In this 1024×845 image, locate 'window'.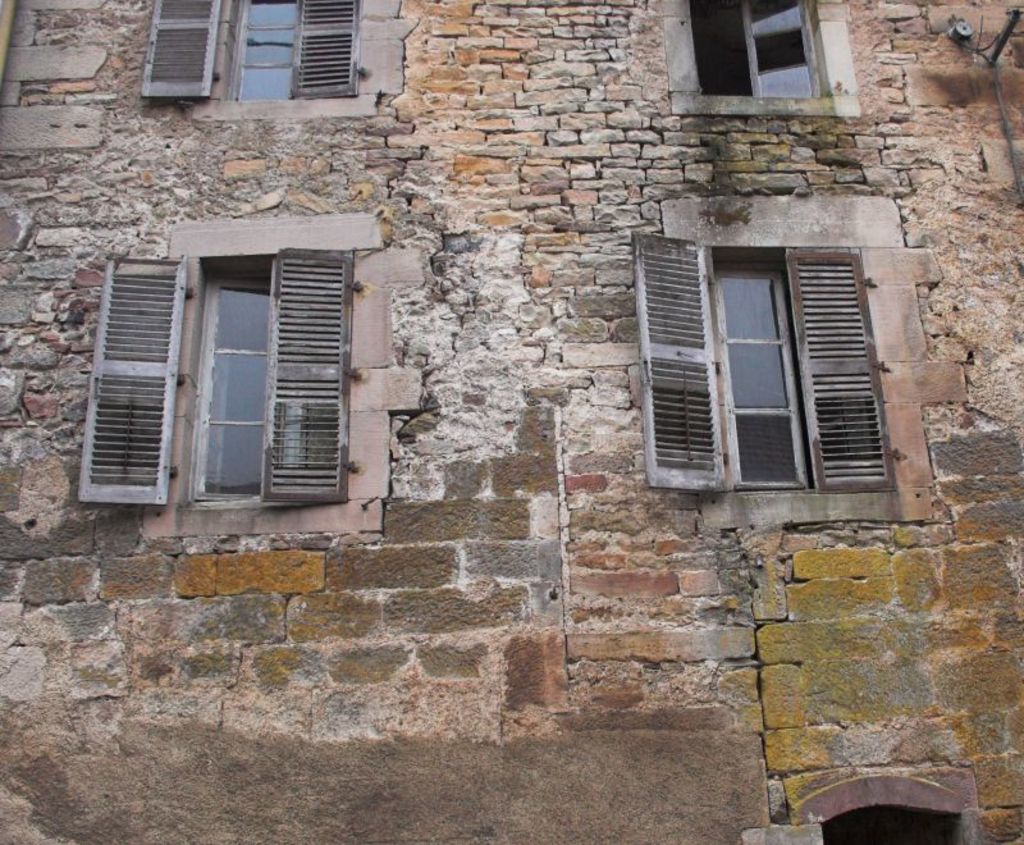
Bounding box: Rect(236, 0, 380, 96).
